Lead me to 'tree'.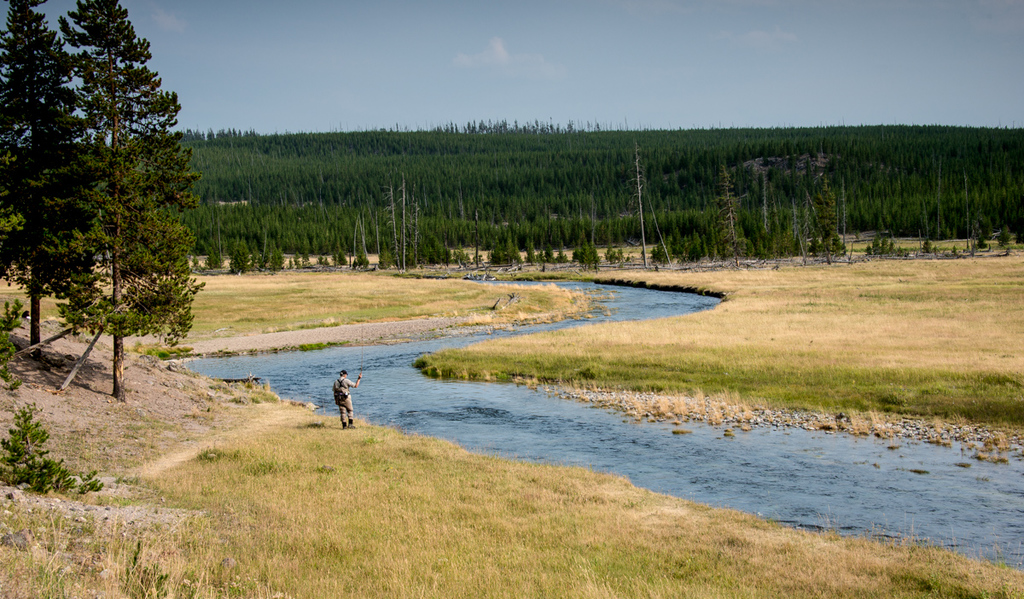
Lead to BBox(986, 172, 999, 213).
